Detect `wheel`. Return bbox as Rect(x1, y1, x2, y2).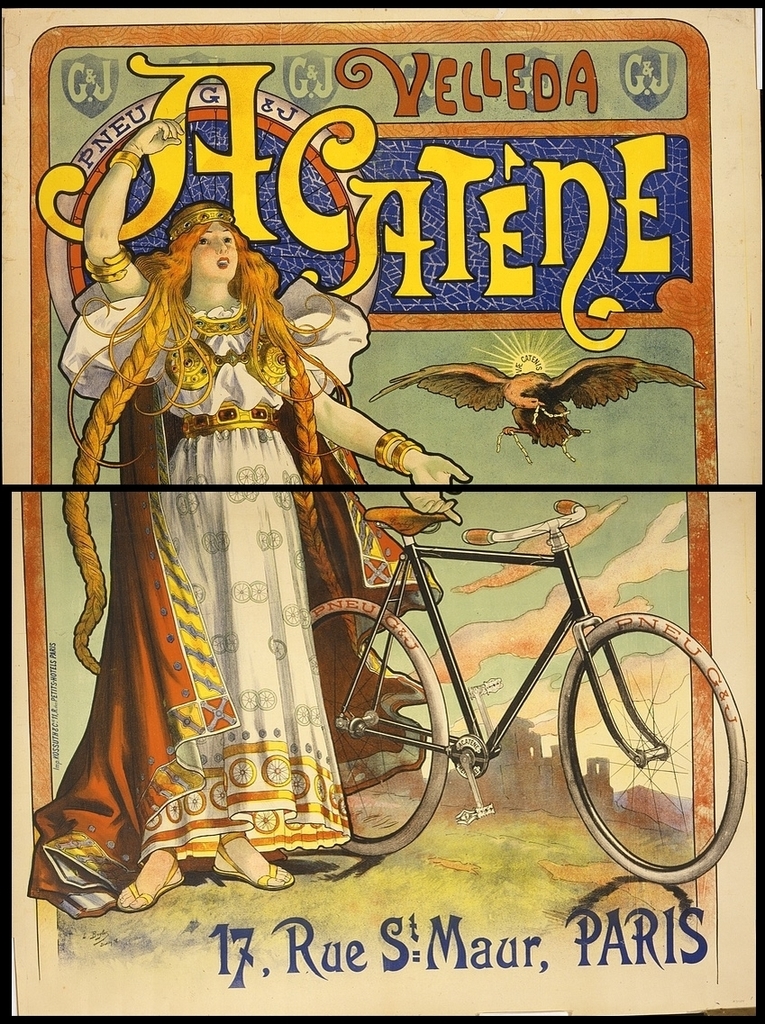
Rect(560, 615, 746, 884).
